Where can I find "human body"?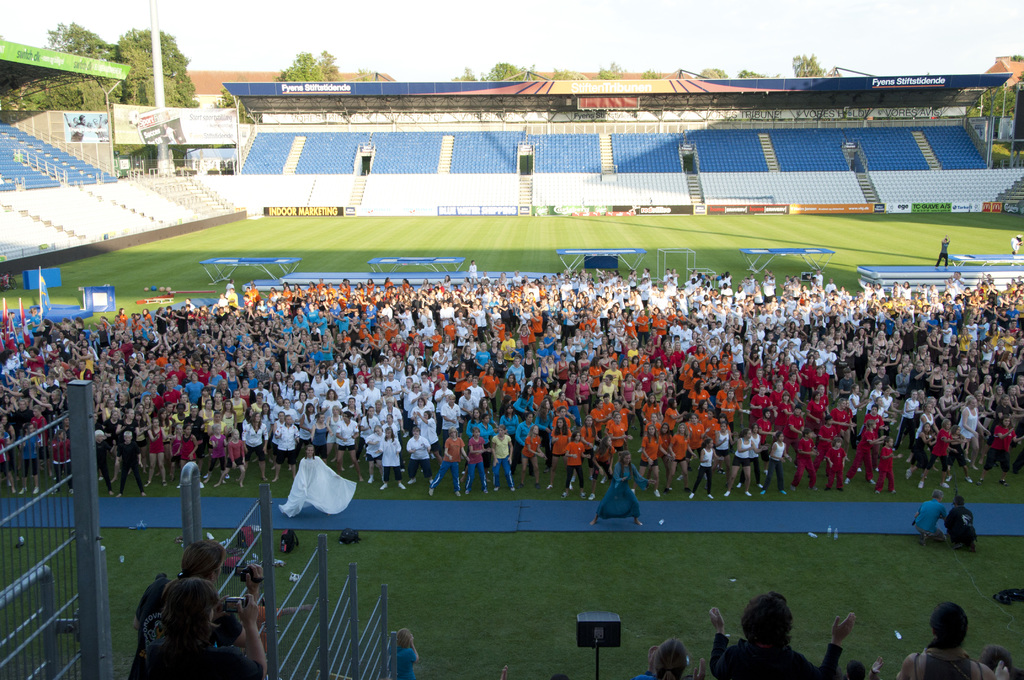
You can find it at locate(661, 404, 676, 419).
